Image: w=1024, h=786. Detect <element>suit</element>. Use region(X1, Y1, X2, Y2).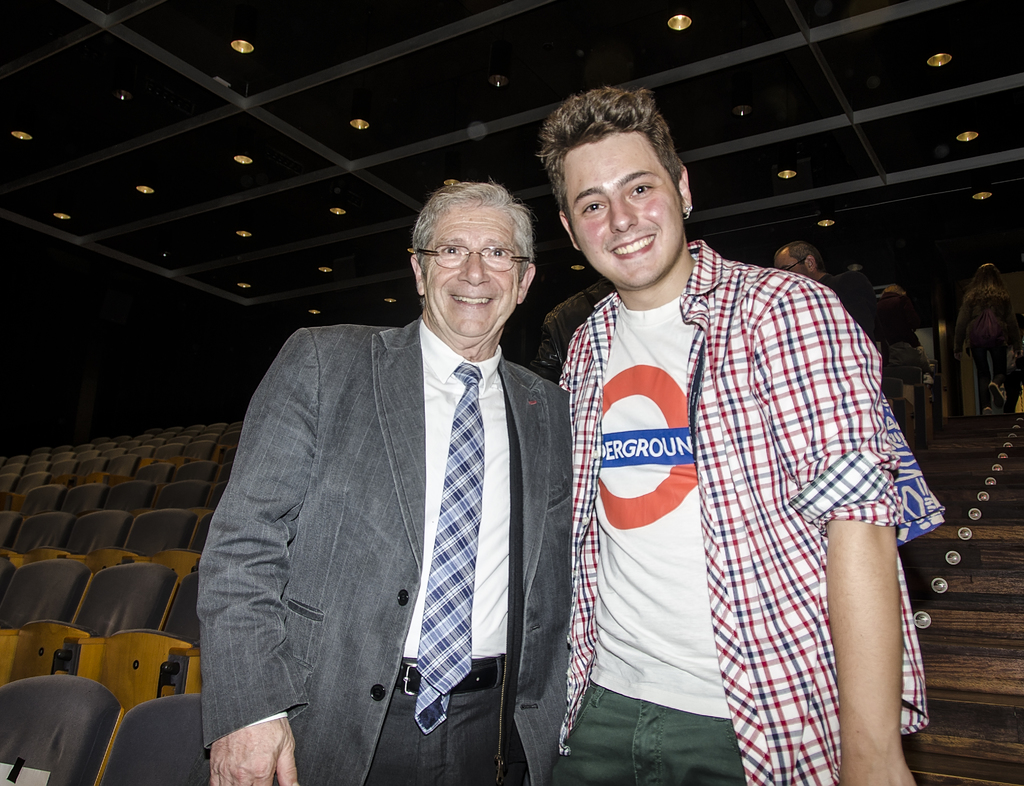
region(812, 273, 872, 339).
